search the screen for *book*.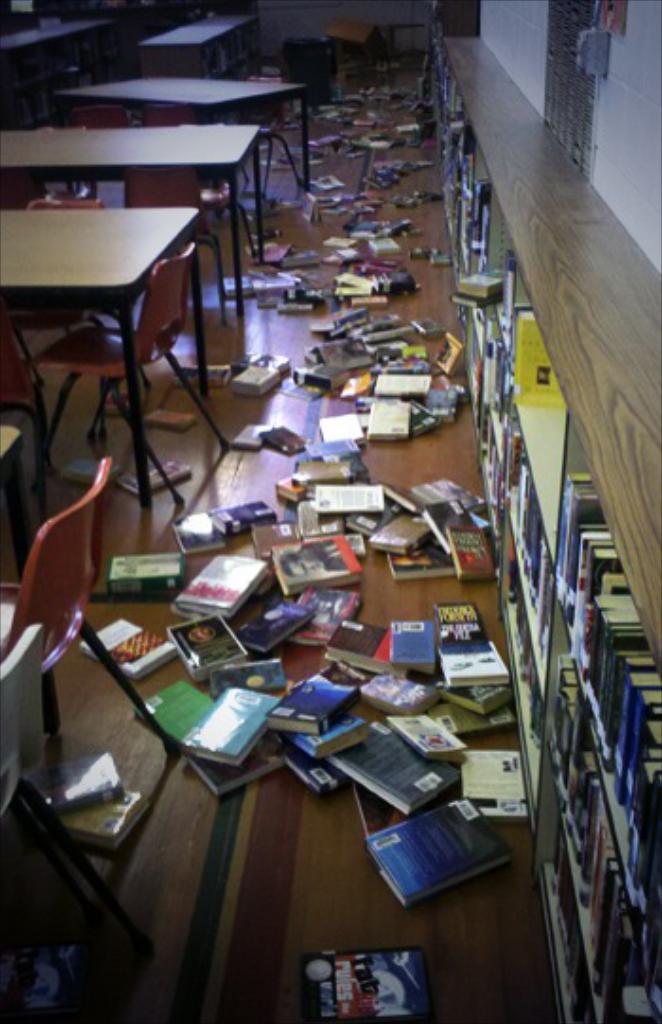
Found at bbox=[195, 176, 231, 201].
